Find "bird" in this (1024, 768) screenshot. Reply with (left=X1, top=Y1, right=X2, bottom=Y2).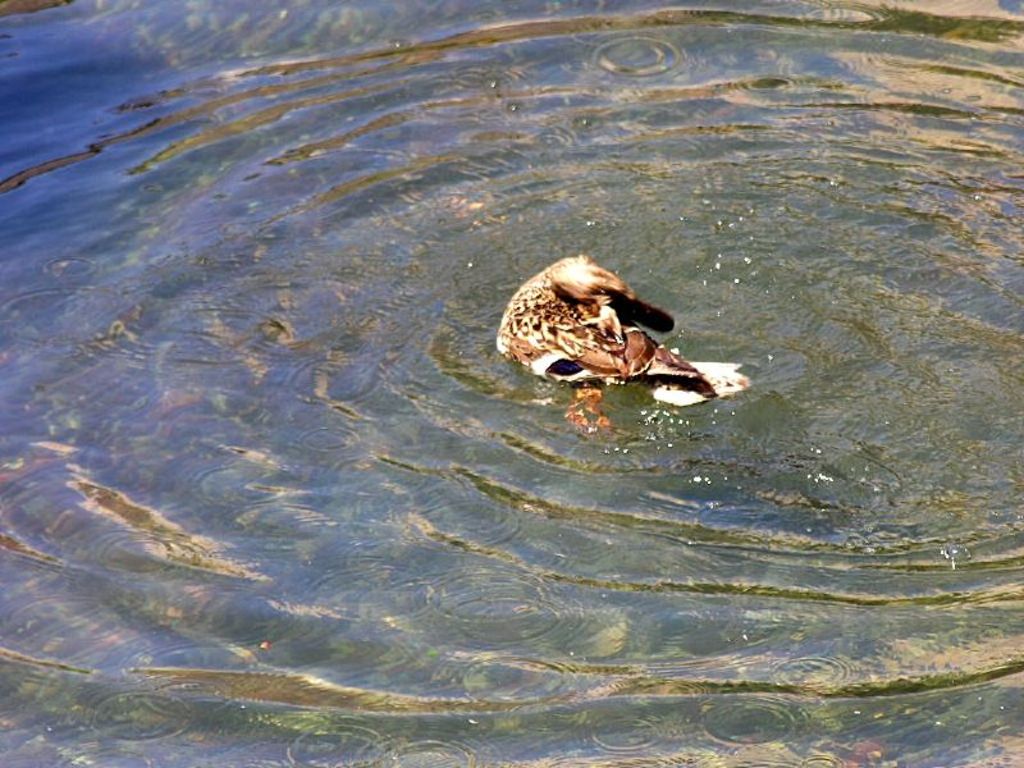
(left=506, top=251, right=724, bottom=385).
